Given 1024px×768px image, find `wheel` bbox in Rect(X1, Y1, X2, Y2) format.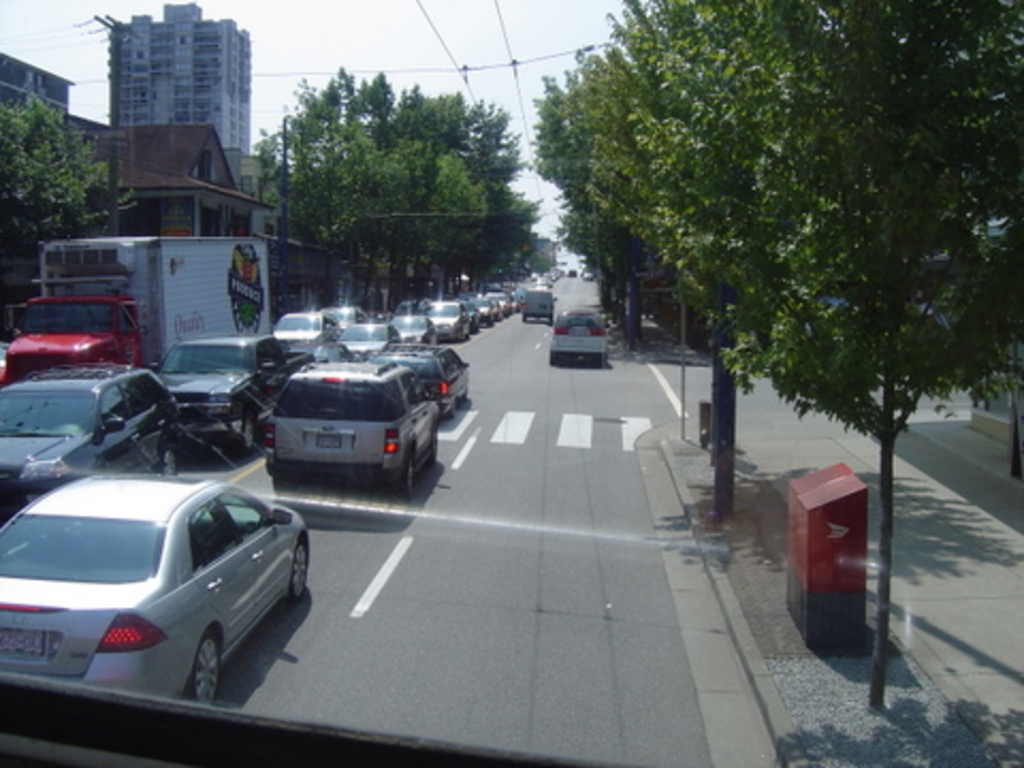
Rect(290, 540, 316, 606).
